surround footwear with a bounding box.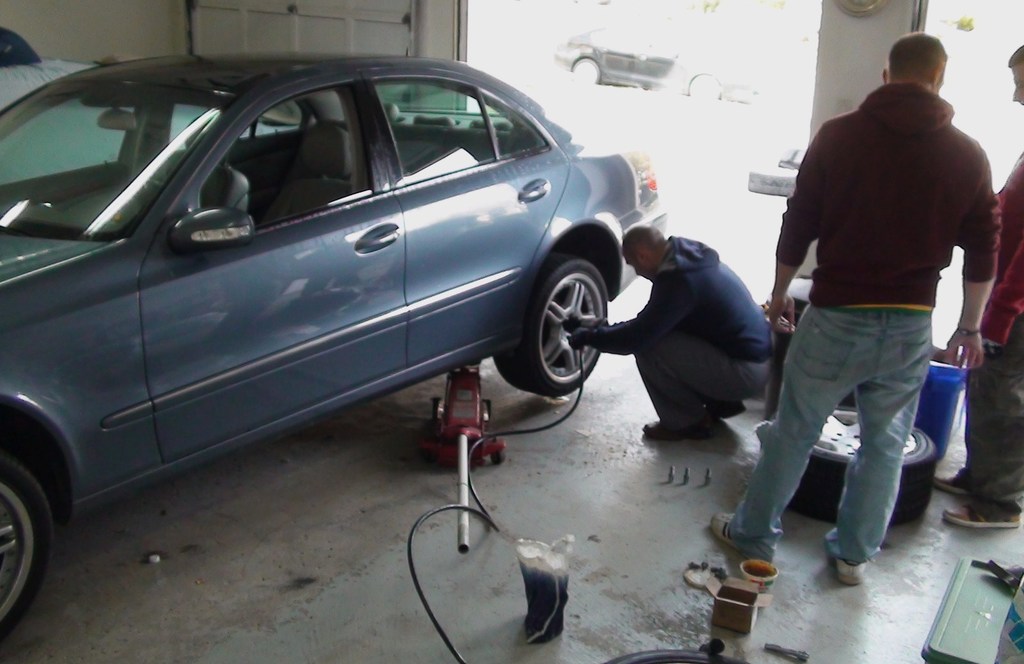
rect(642, 419, 716, 440).
